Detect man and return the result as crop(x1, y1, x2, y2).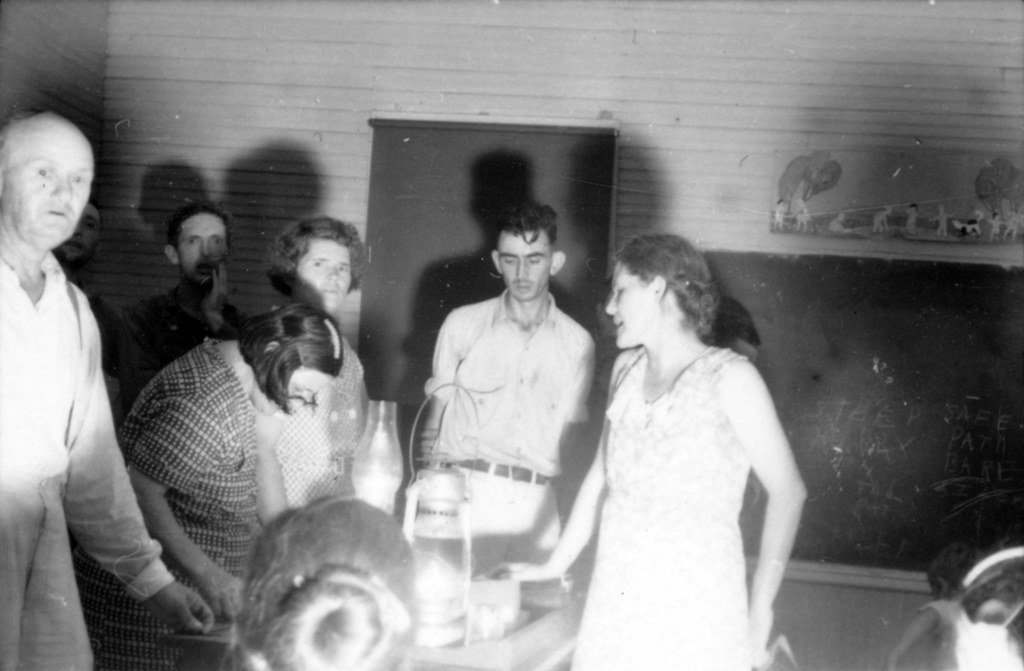
crop(406, 174, 609, 634).
